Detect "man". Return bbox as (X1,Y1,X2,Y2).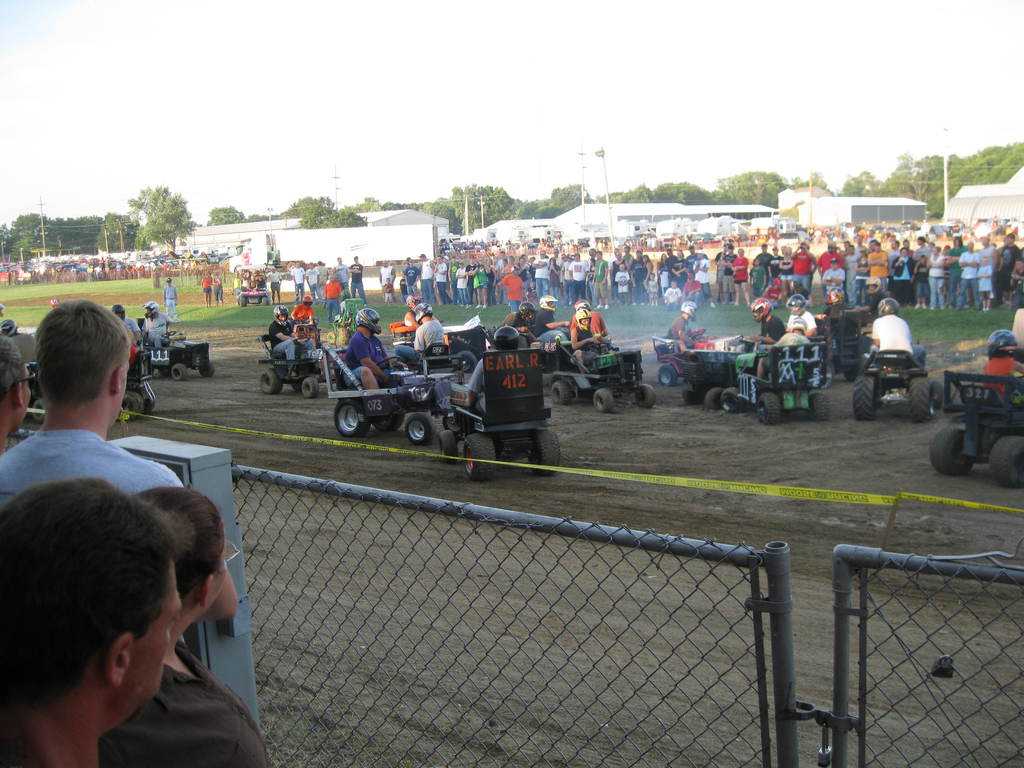
(870,295,927,372).
